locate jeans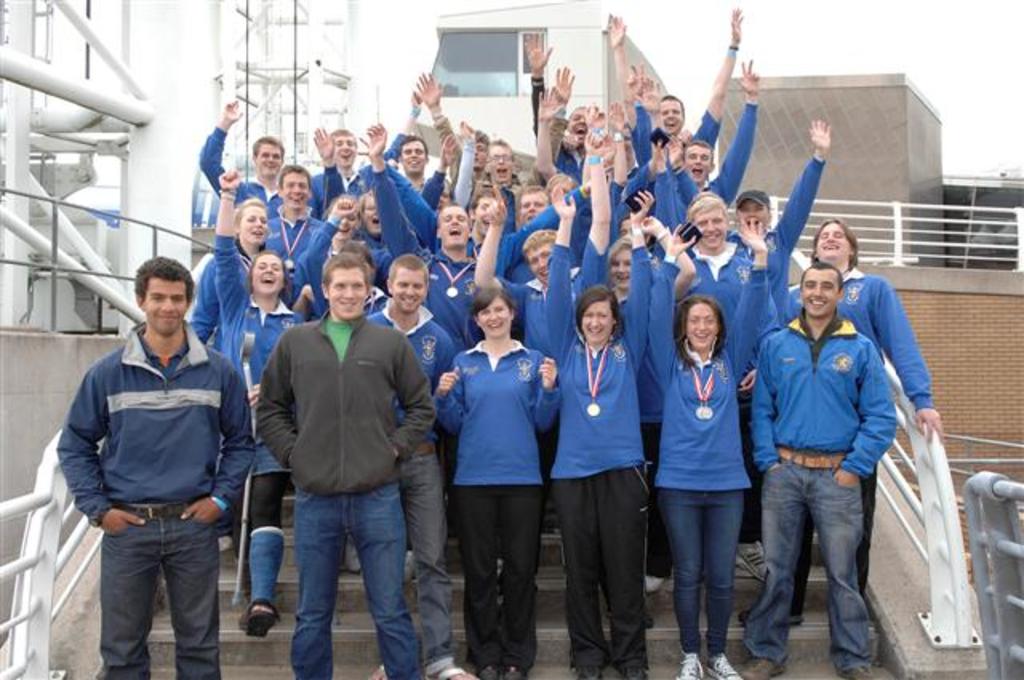
rect(101, 499, 222, 678)
